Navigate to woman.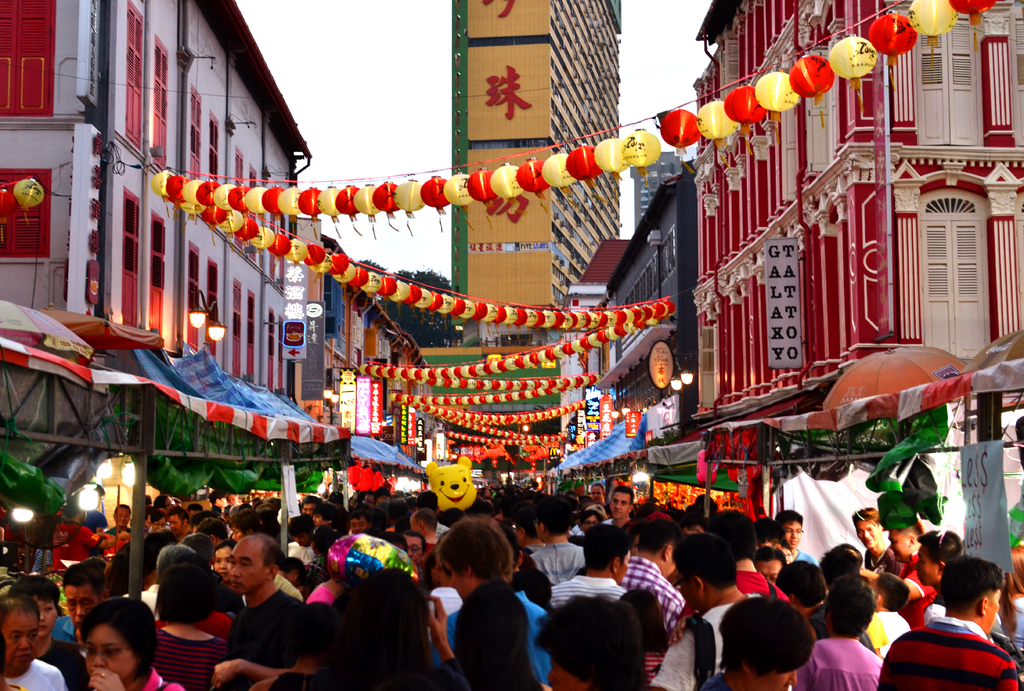
Navigation target: (991, 540, 1023, 650).
